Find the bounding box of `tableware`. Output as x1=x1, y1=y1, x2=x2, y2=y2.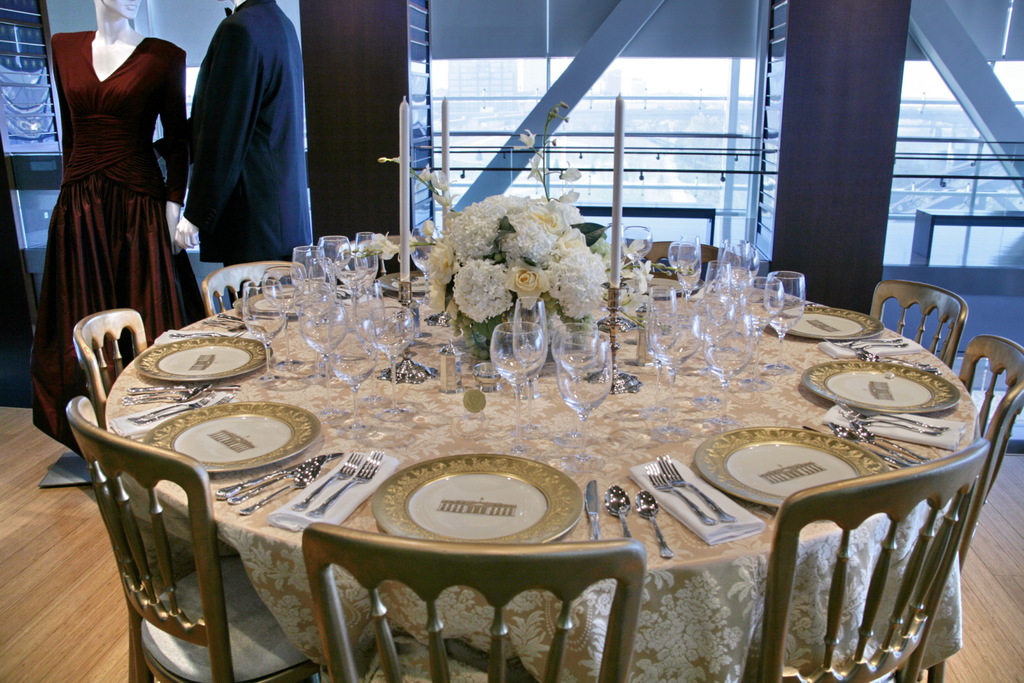
x1=368, y1=451, x2=587, y2=554.
